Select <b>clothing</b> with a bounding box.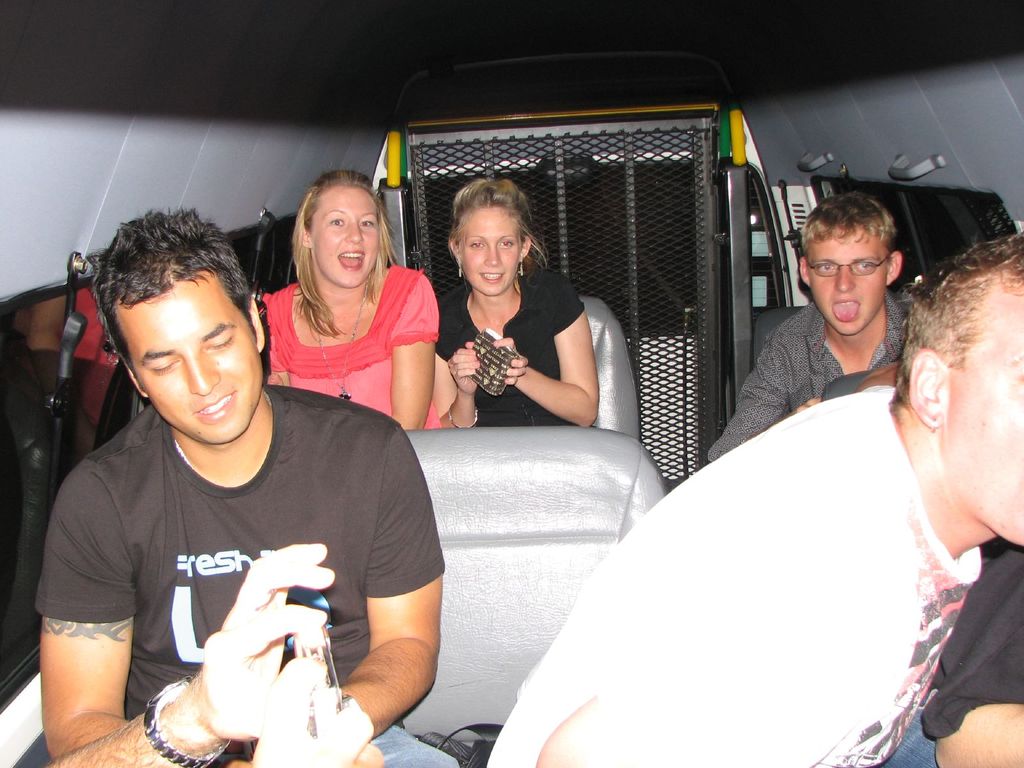
[251,257,441,435].
